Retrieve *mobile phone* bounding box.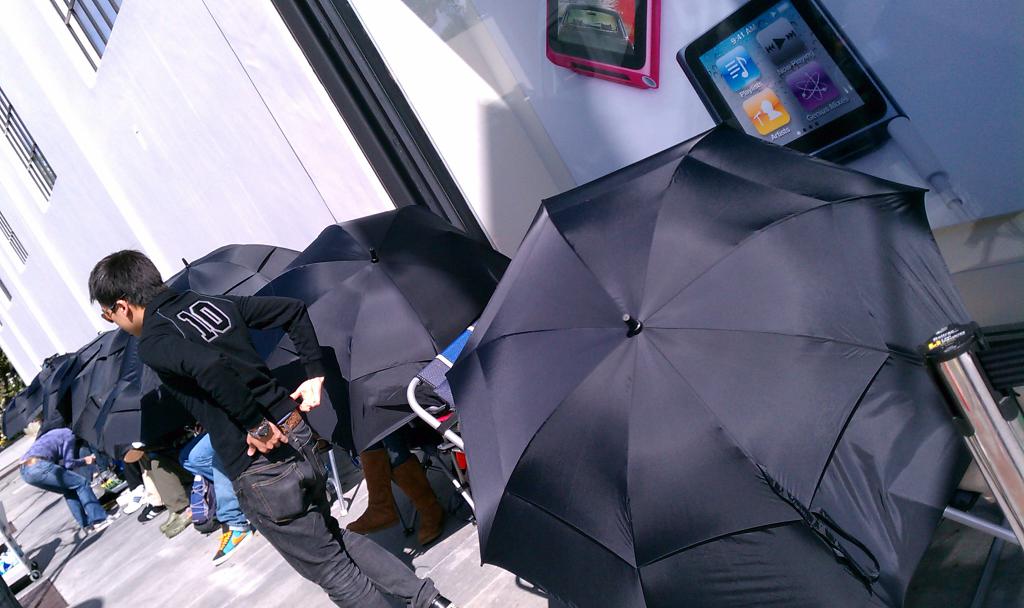
Bounding box: rect(547, 1, 661, 93).
